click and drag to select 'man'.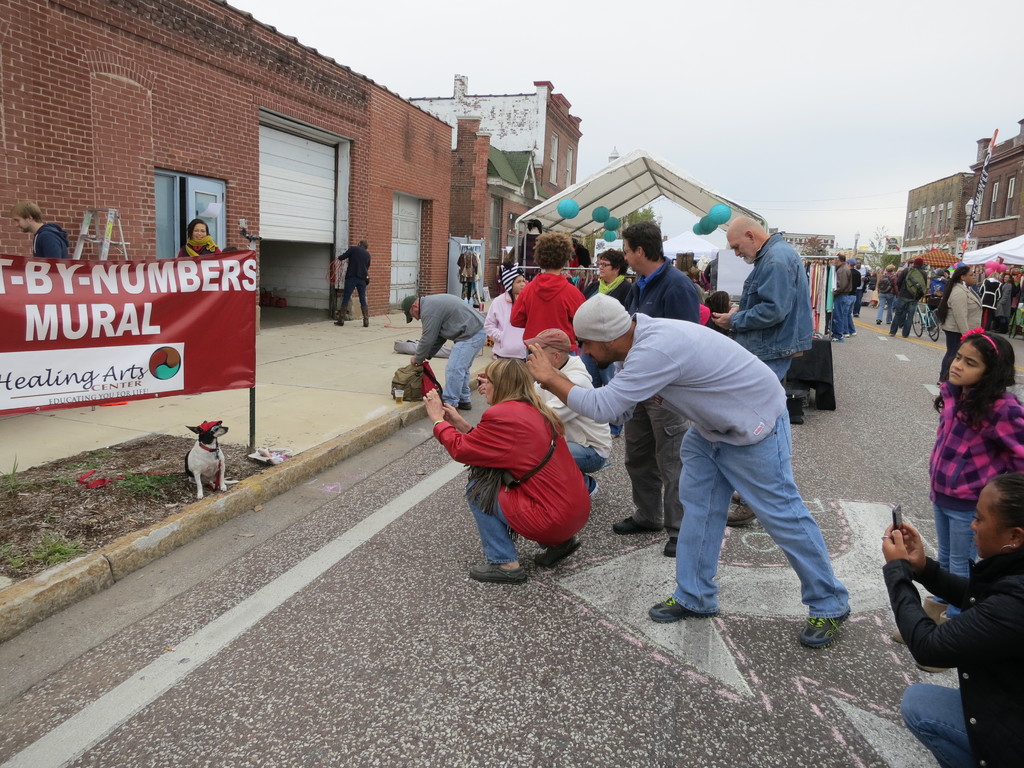
Selection: {"x1": 332, "y1": 241, "x2": 371, "y2": 328}.
